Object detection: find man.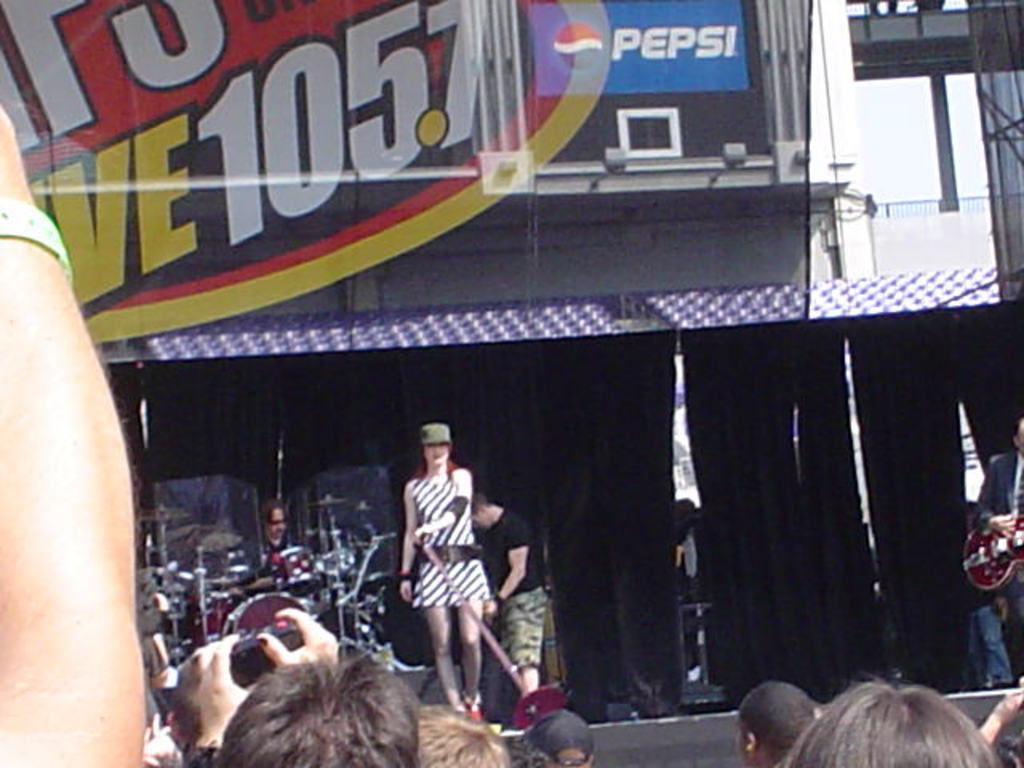
(left=264, top=493, right=291, bottom=552).
